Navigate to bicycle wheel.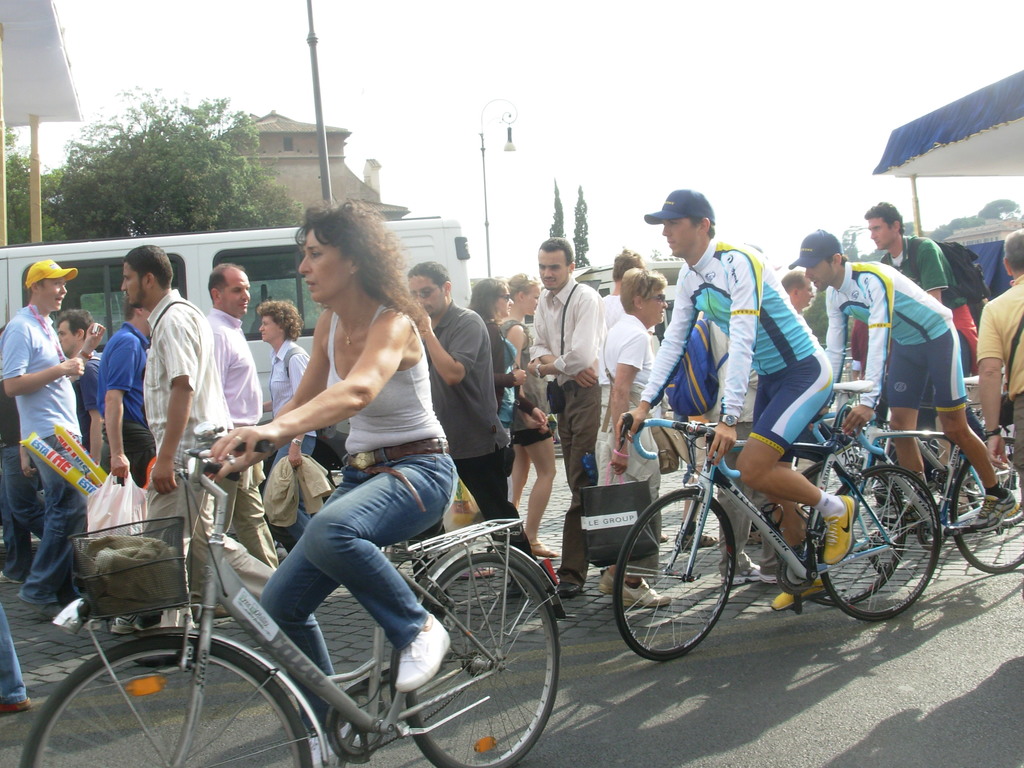
Navigation target: (790, 461, 906, 609).
